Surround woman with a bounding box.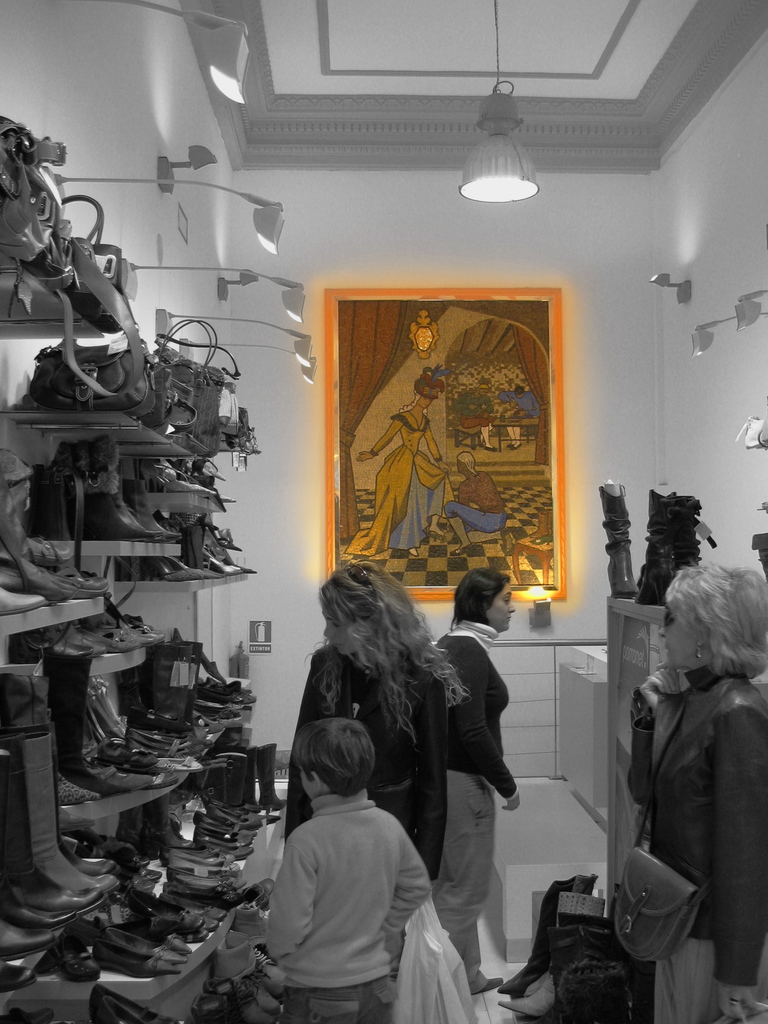
[429,559,528,1017].
